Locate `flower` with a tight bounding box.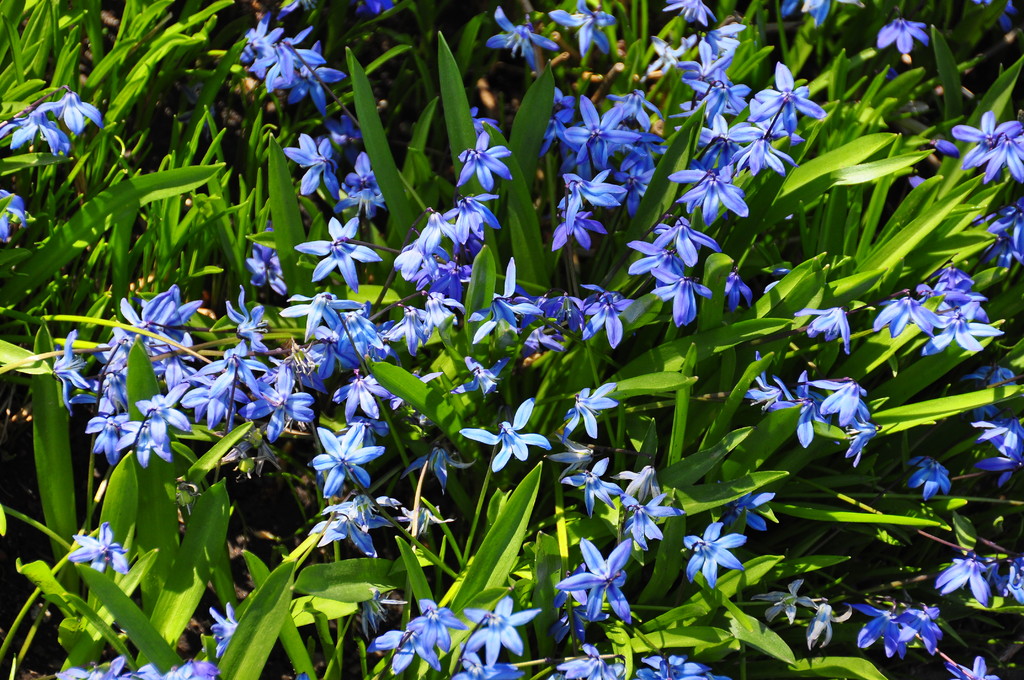
rect(666, 166, 746, 229).
